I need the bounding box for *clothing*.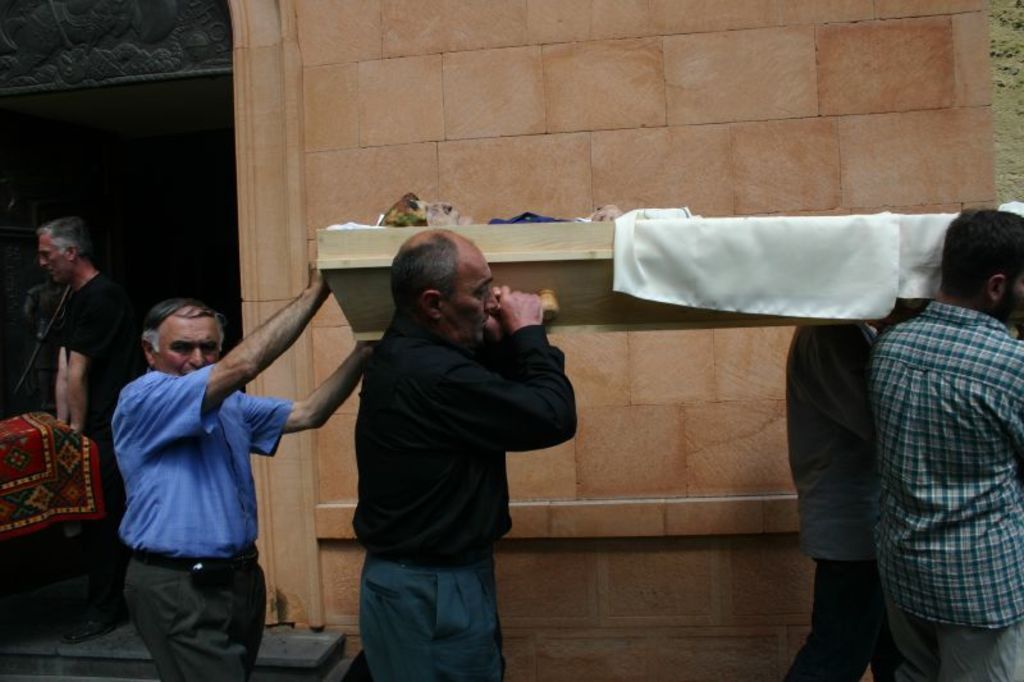
Here it is: detection(854, 214, 1012, 662).
